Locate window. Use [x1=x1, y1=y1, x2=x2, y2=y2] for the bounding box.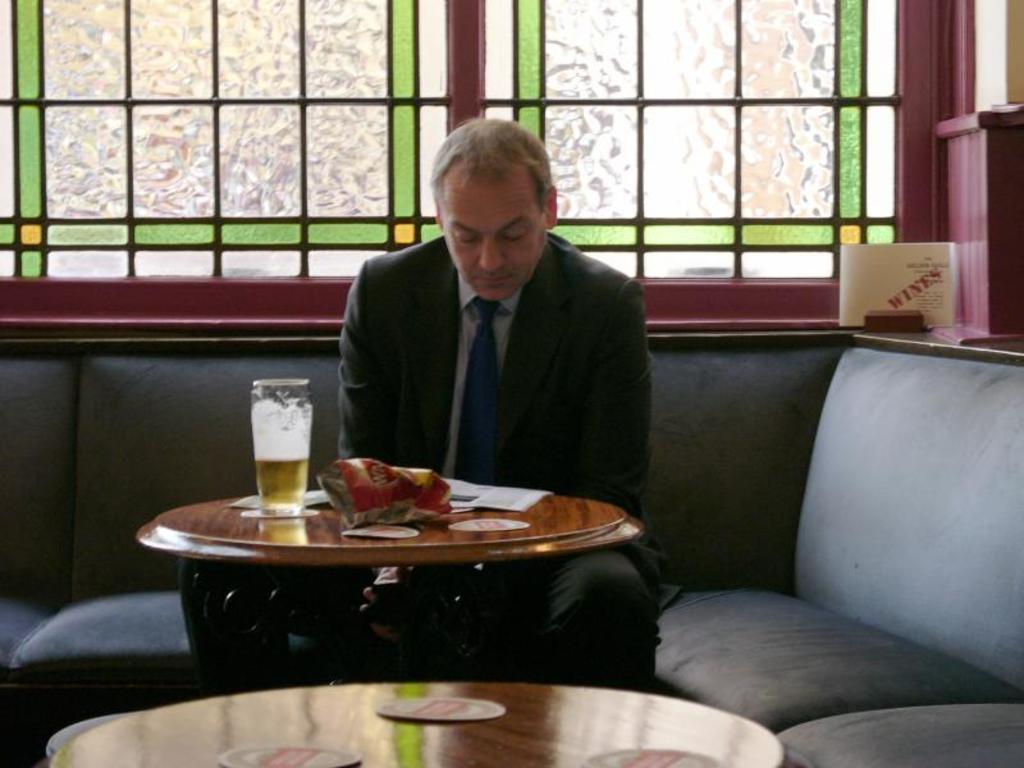
[x1=0, y1=0, x2=961, y2=328].
